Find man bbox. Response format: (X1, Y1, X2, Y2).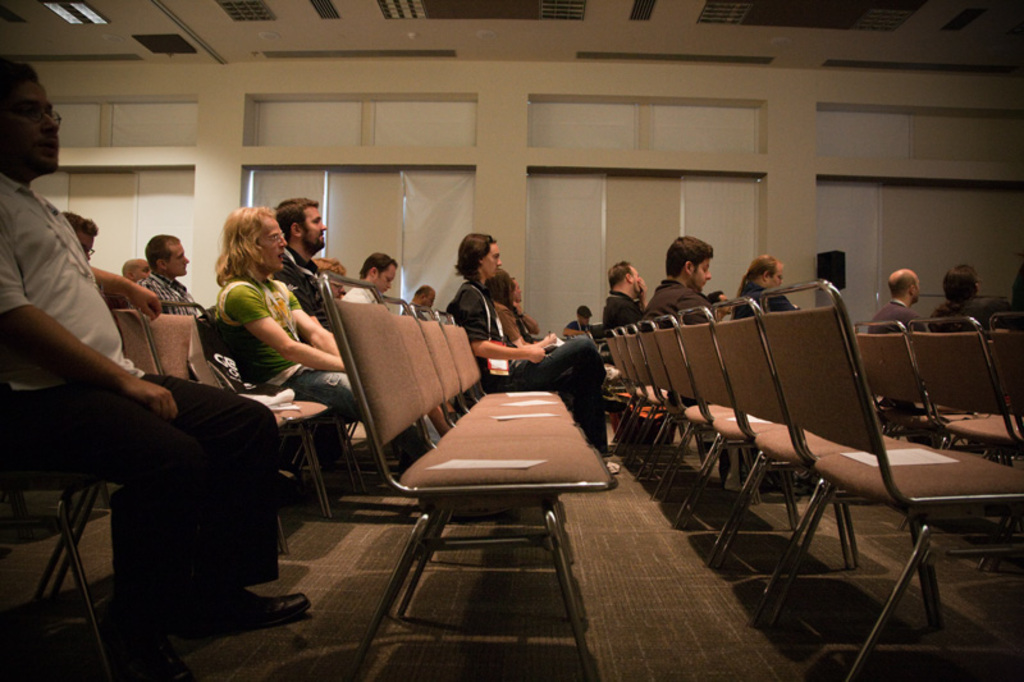
(136, 233, 200, 321).
